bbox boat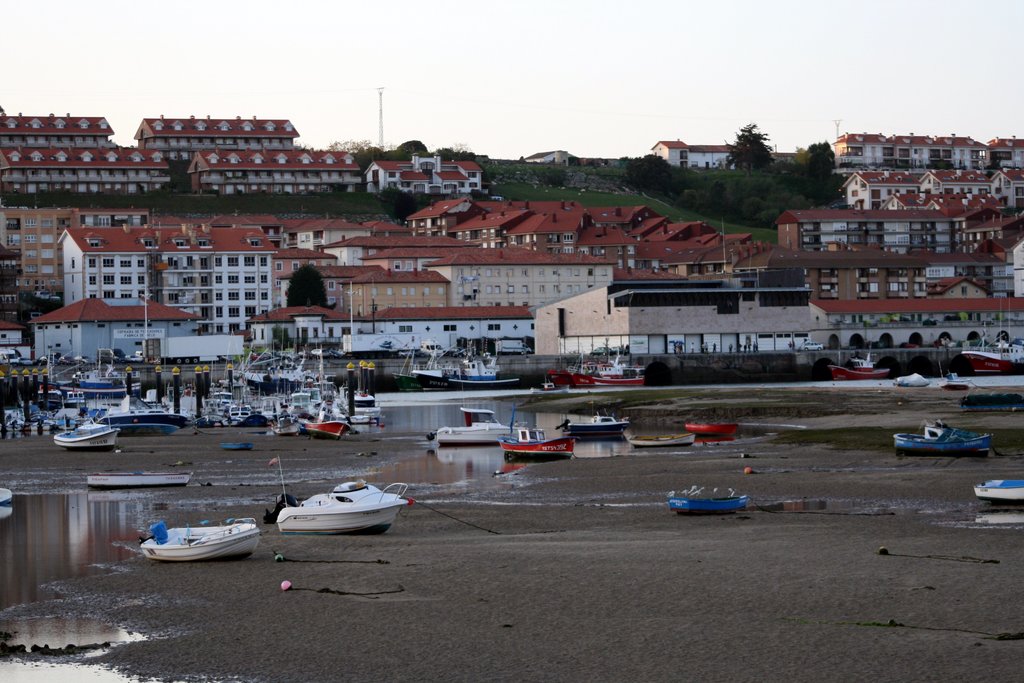
(x1=561, y1=409, x2=624, y2=434)
